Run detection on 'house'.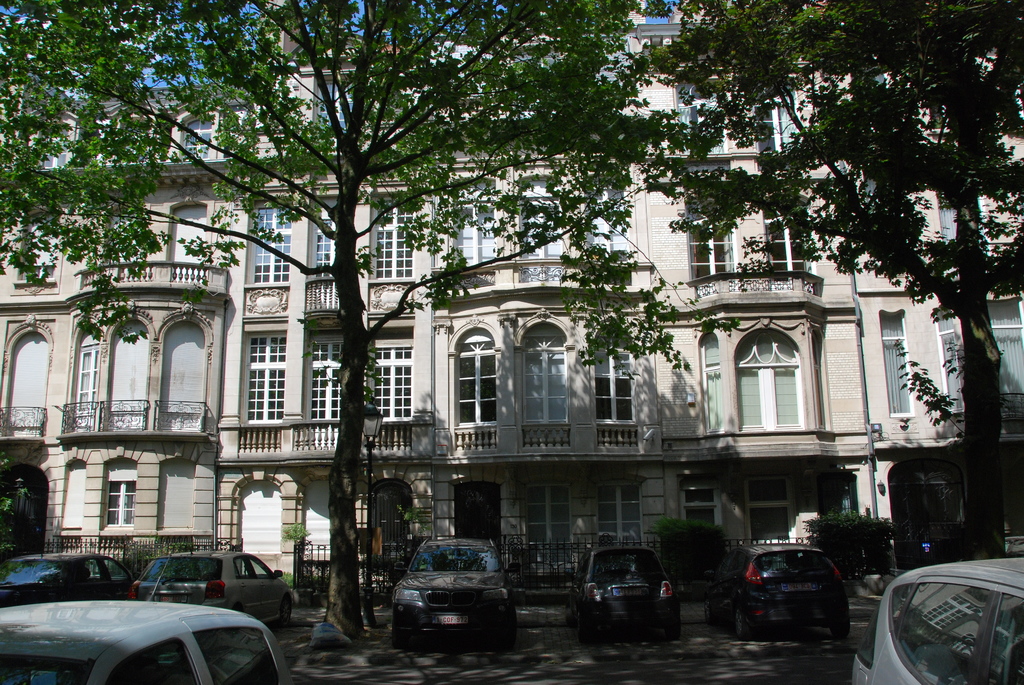
Result: <box>17,32,1023,579</box>.
